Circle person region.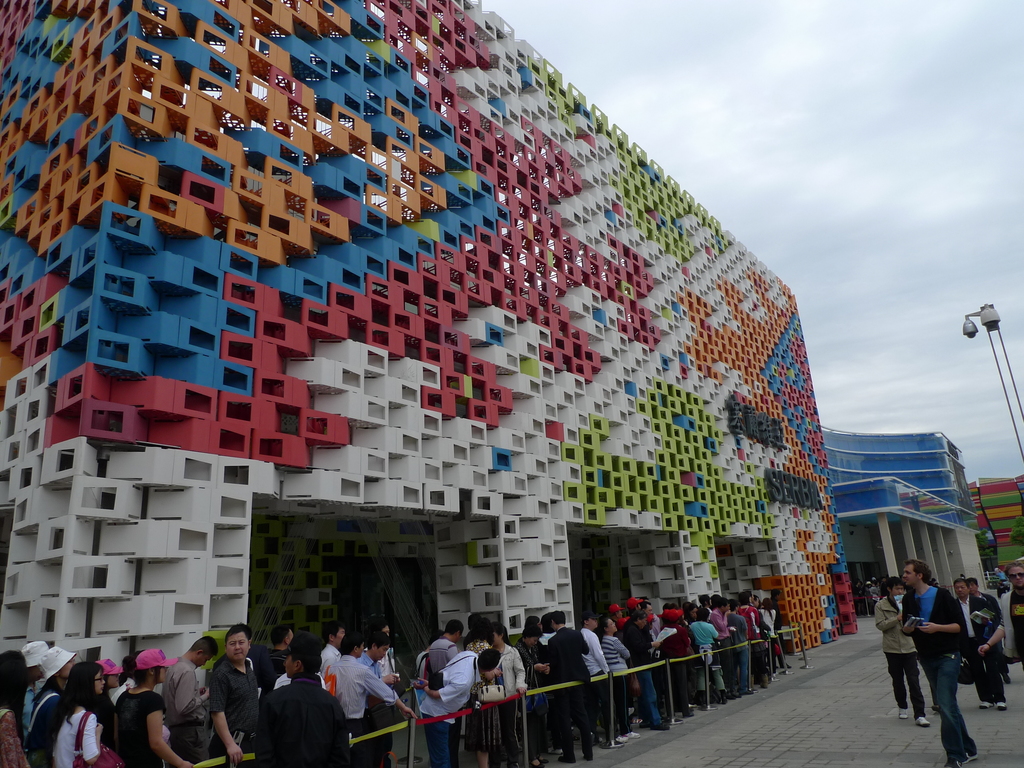
Region: <box>906,564,984,748</box>.
